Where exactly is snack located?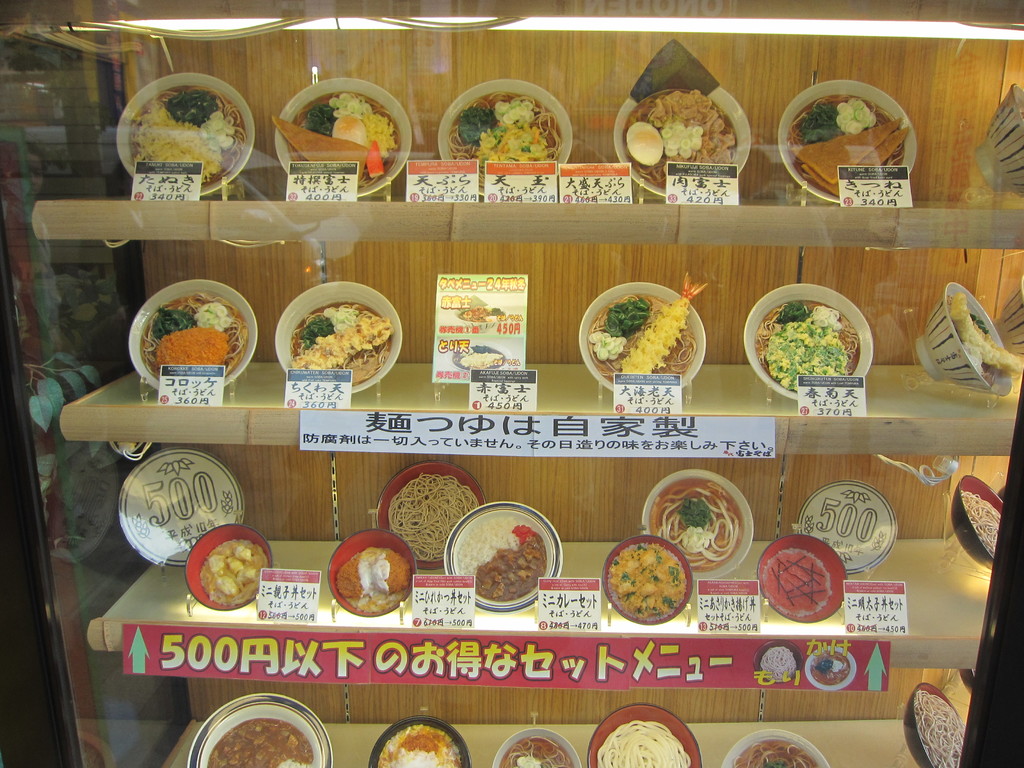
Its bounding box is 128,83,249,188.
